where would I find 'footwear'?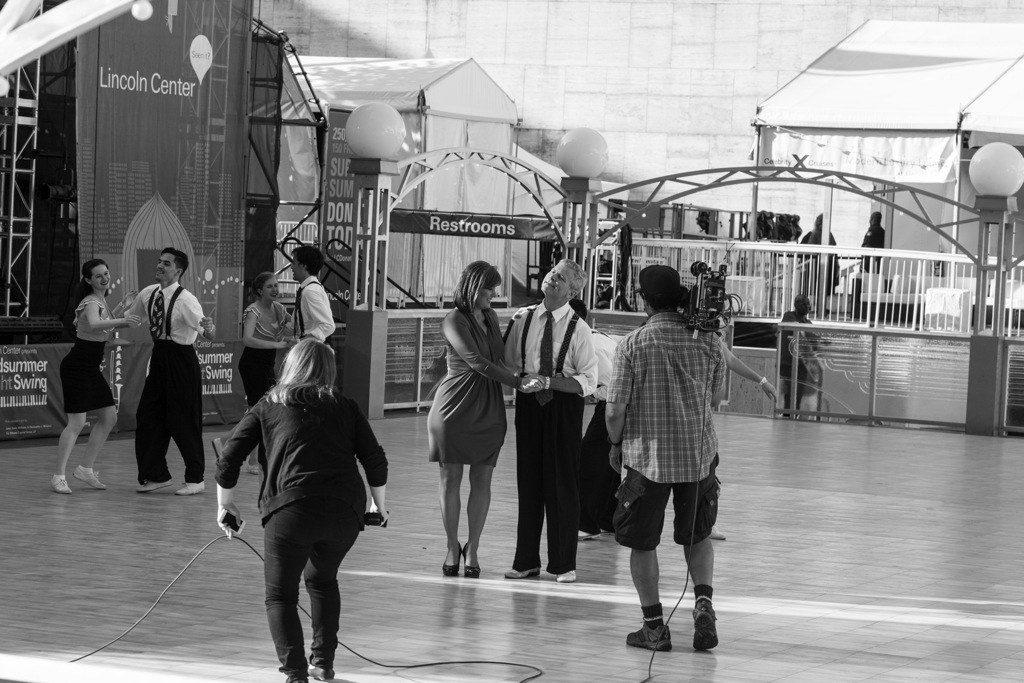
At <box>138,475,171,491</box>.
